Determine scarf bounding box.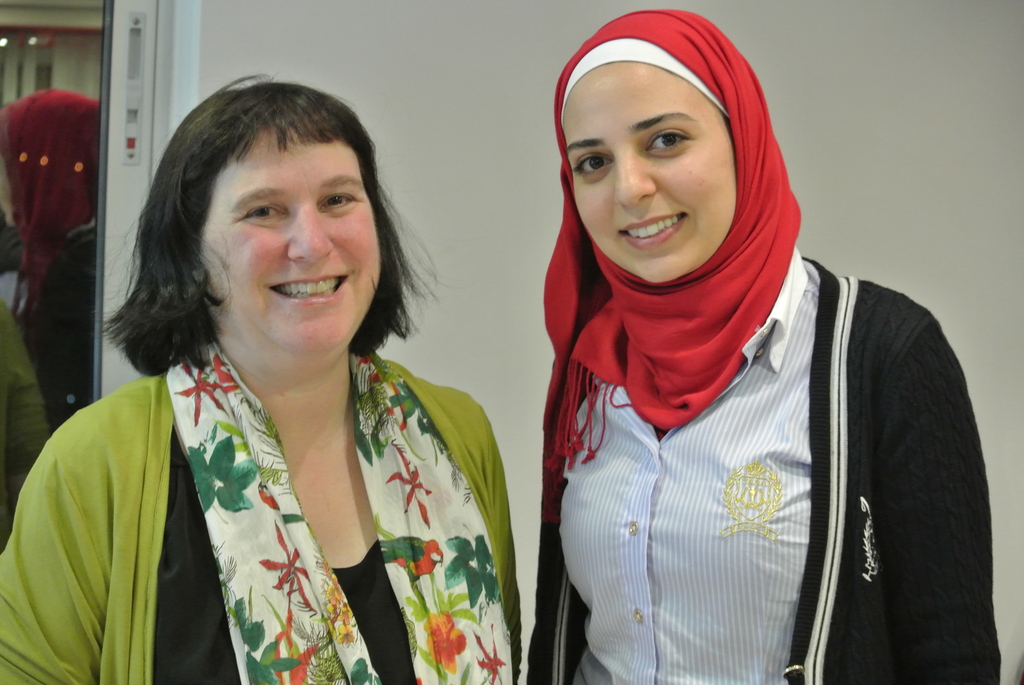
Determined: box=[543, 10, 810, 472].
